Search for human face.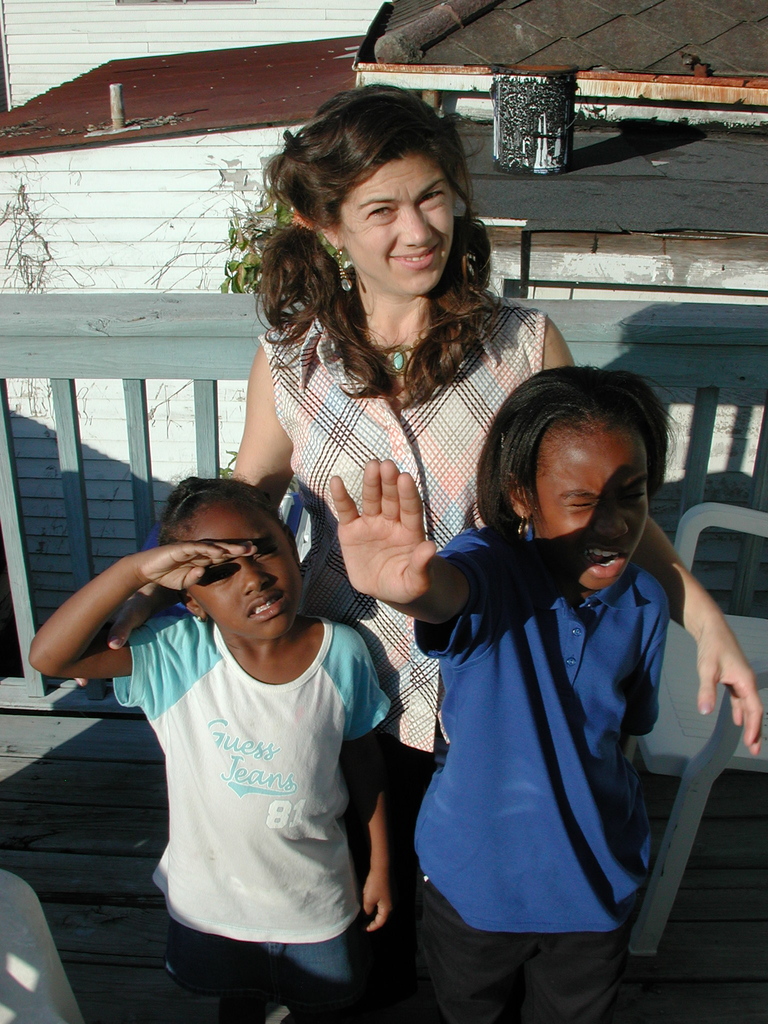
Found at 532 440 654 591.
